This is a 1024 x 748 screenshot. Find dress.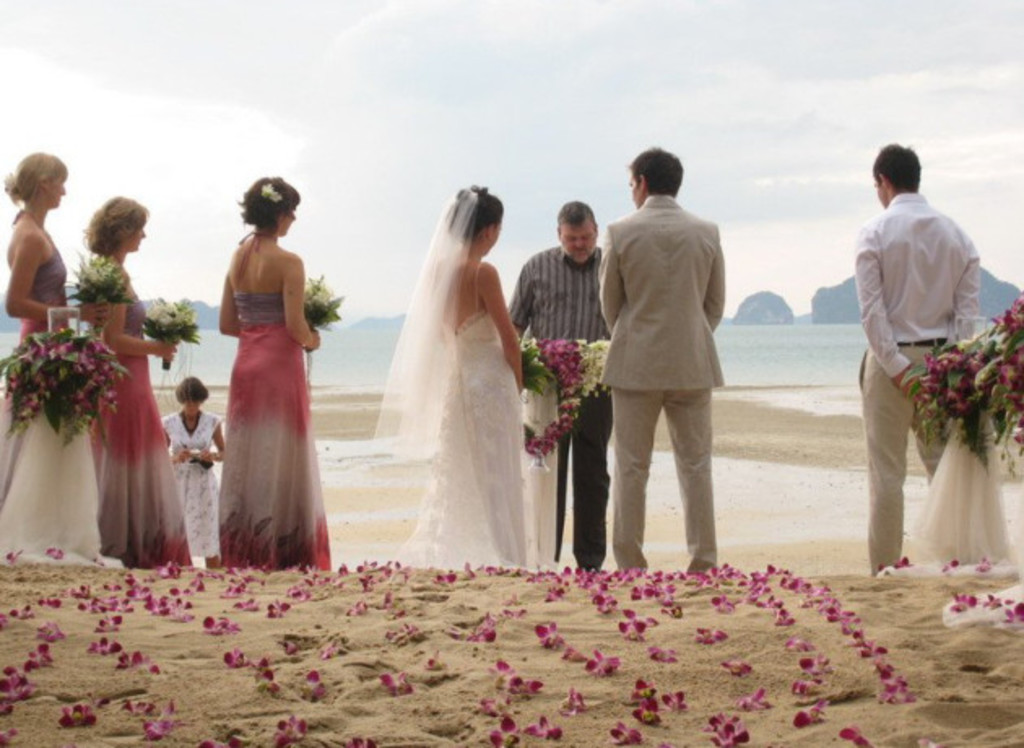
Bounding box: left=158, top=407, right=219, bottom=558.
